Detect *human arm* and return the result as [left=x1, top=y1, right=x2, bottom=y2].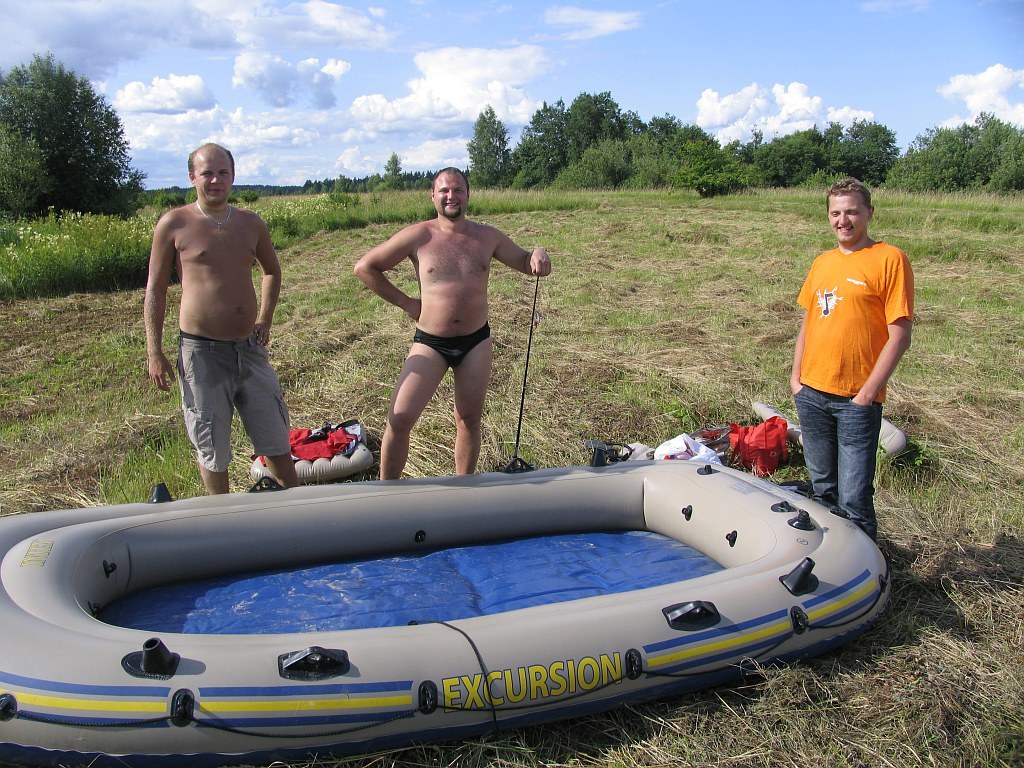
[left=854, top=258, right=915, bottom=400].
